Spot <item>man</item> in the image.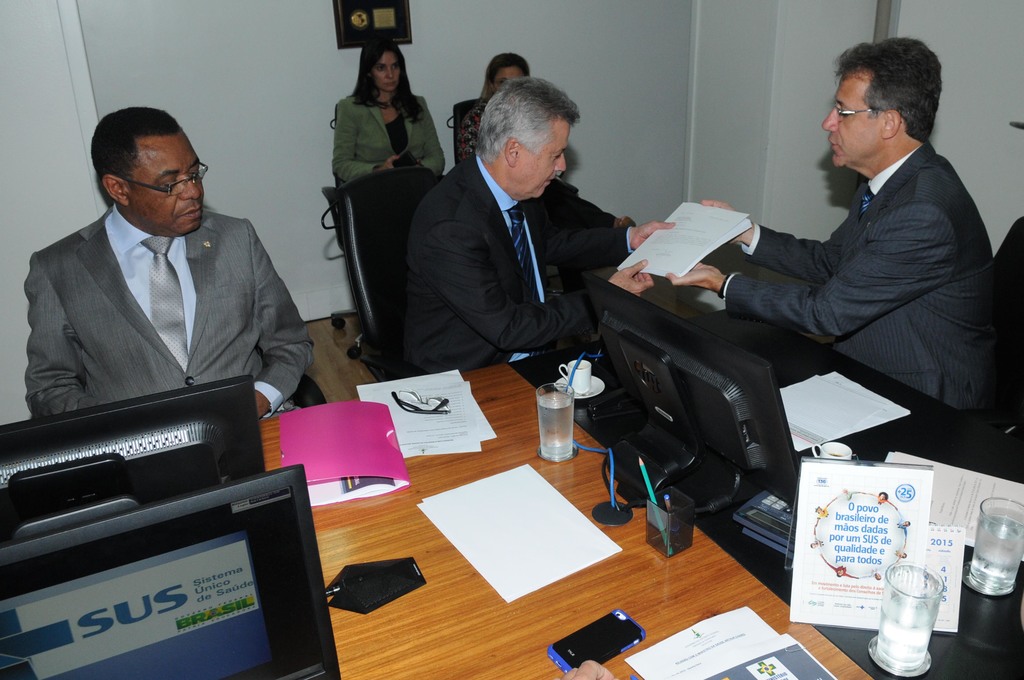
<item>man</item> found at (404, 71, 703, 382).
